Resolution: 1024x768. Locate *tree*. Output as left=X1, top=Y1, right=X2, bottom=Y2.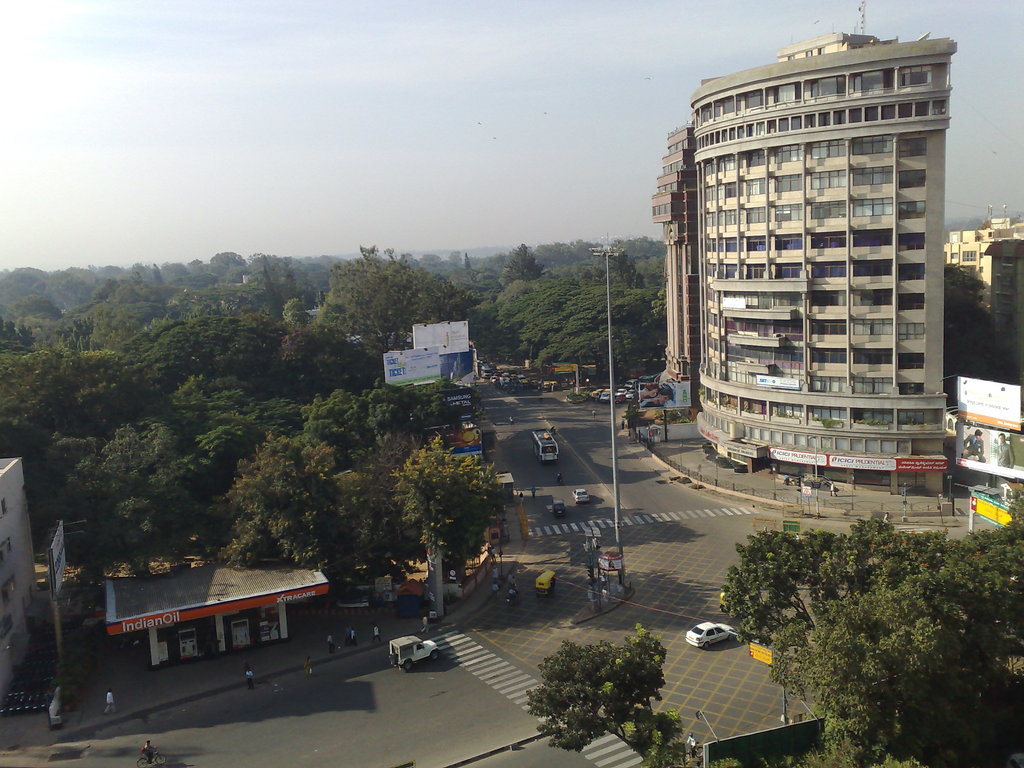
left=524, top=626, right=685, bottom=747.
